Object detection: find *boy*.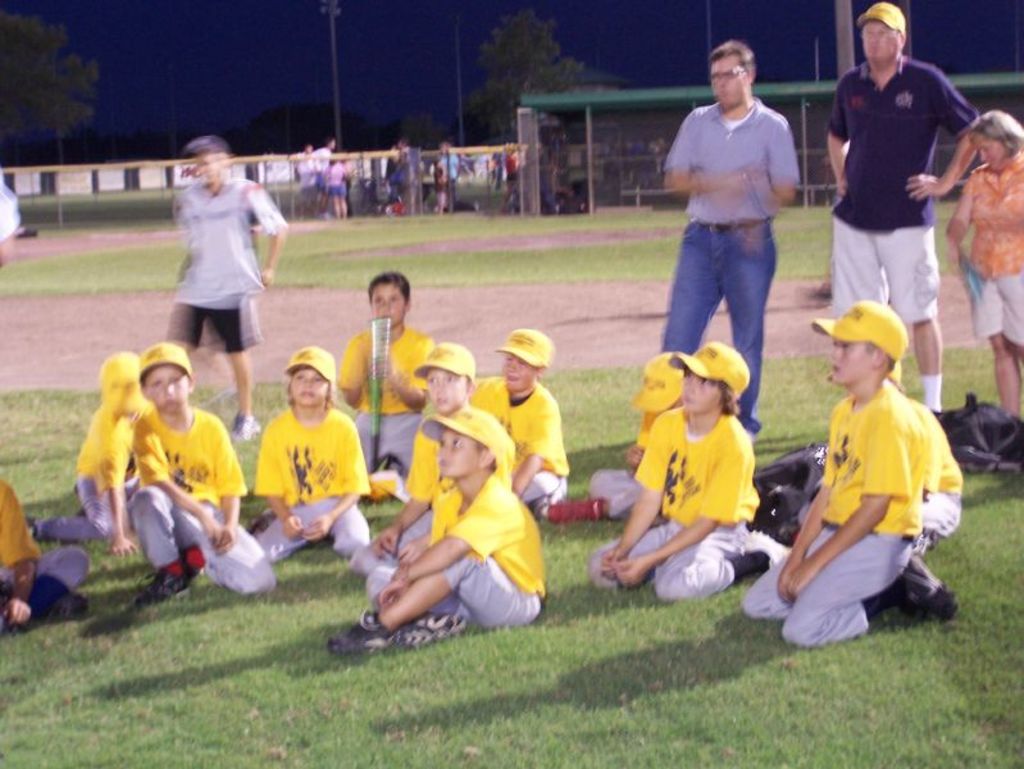
pyautogui.locateOnScreen(250, 343, 373, 549).
